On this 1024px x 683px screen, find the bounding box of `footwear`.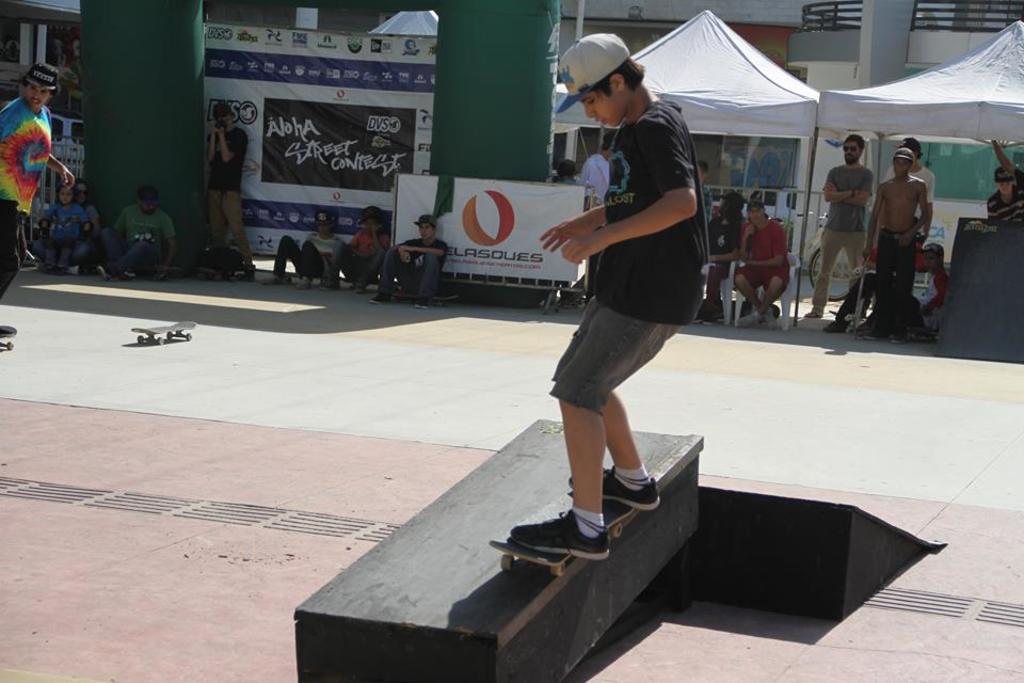
Bounding box: {"x1": 239, "y1": 266, "x2": 252, "y2": 277}.
